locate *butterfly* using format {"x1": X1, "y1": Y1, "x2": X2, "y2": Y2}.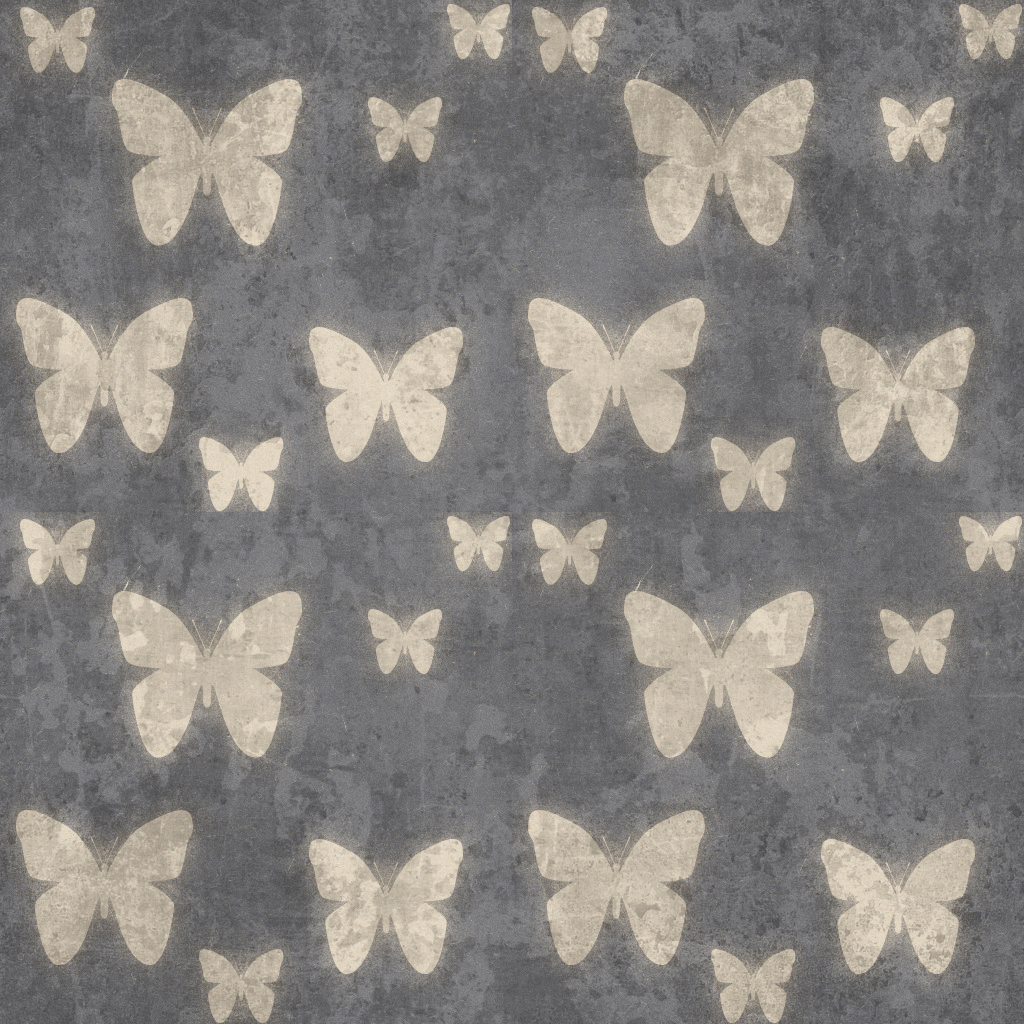
{"x1": 201, "y1": 946, "x2": 280, "y2": 1023}.
